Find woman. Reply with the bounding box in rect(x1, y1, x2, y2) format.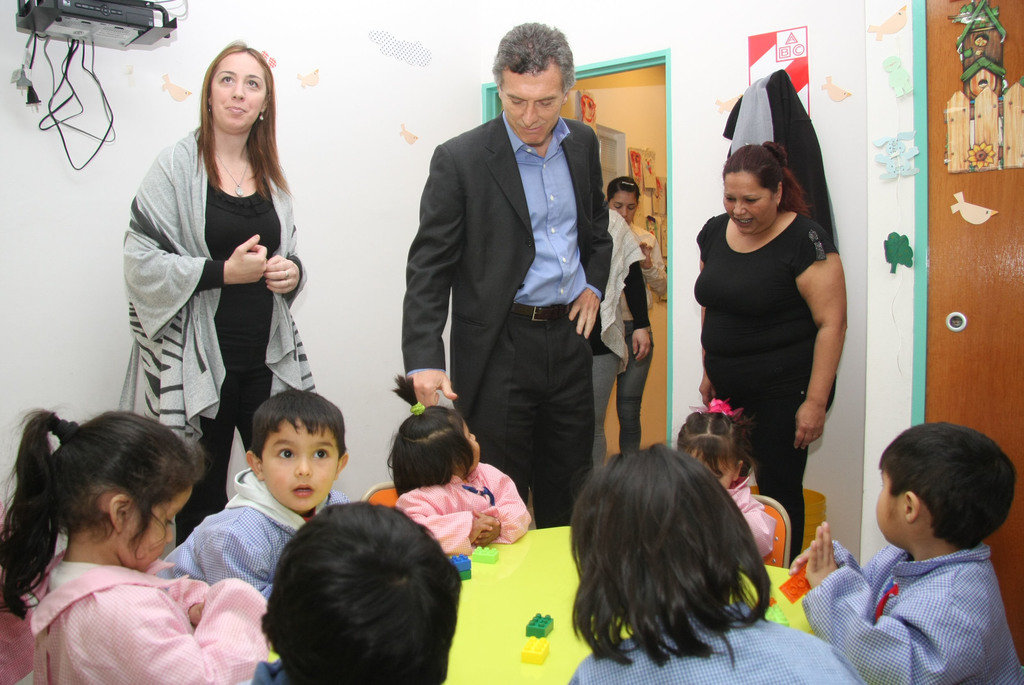
rect(694, 138, 847, 545).
